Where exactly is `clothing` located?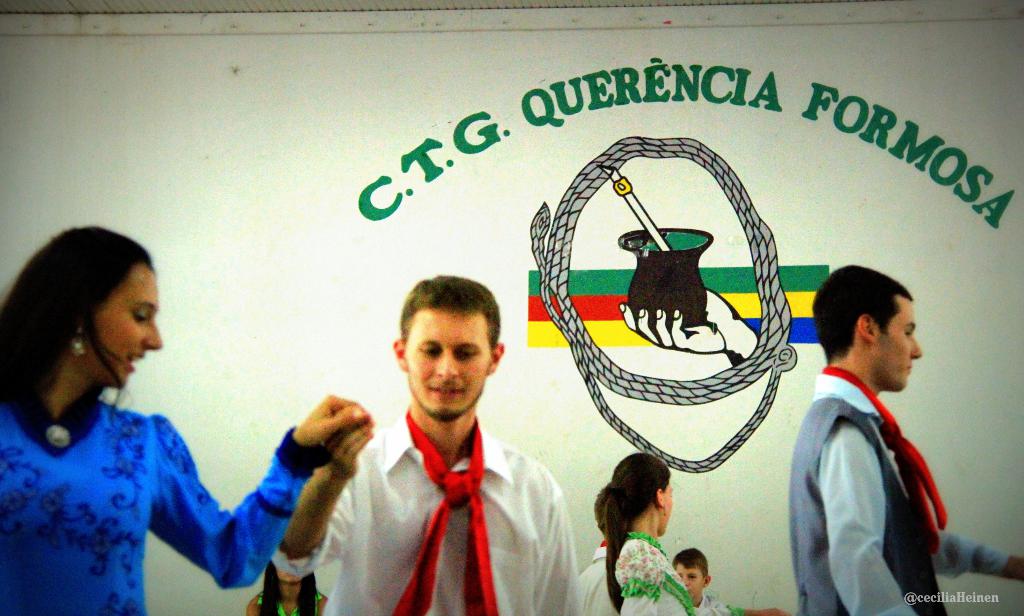
Its bounding box is 607 529 739 615.
